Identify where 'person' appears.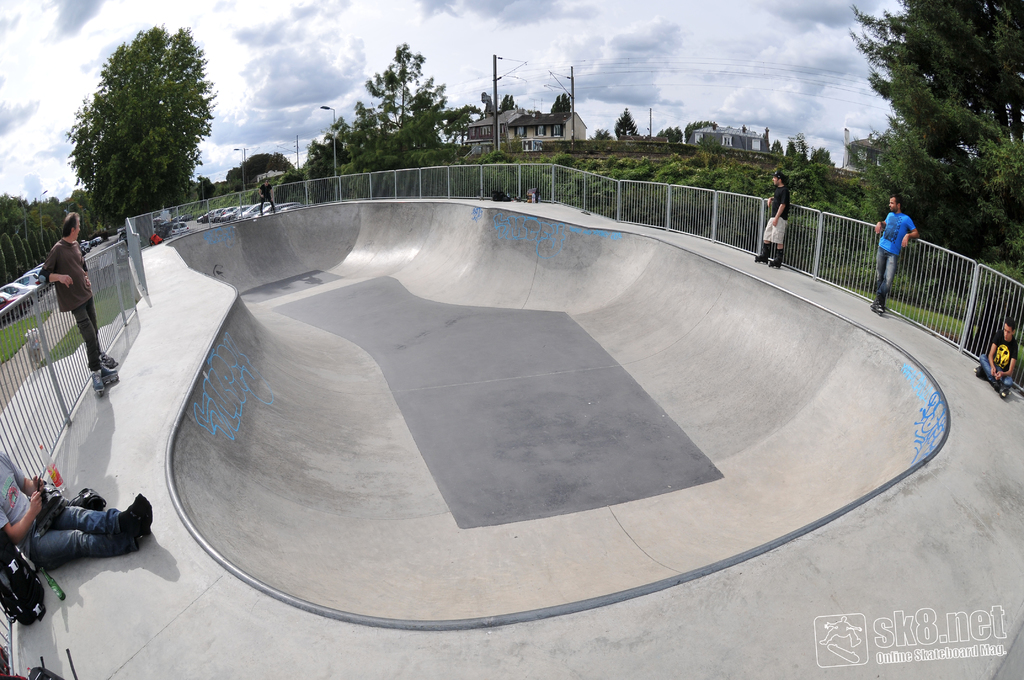
Appears at [x1=870, y1=190, x2=915, y2=314].
